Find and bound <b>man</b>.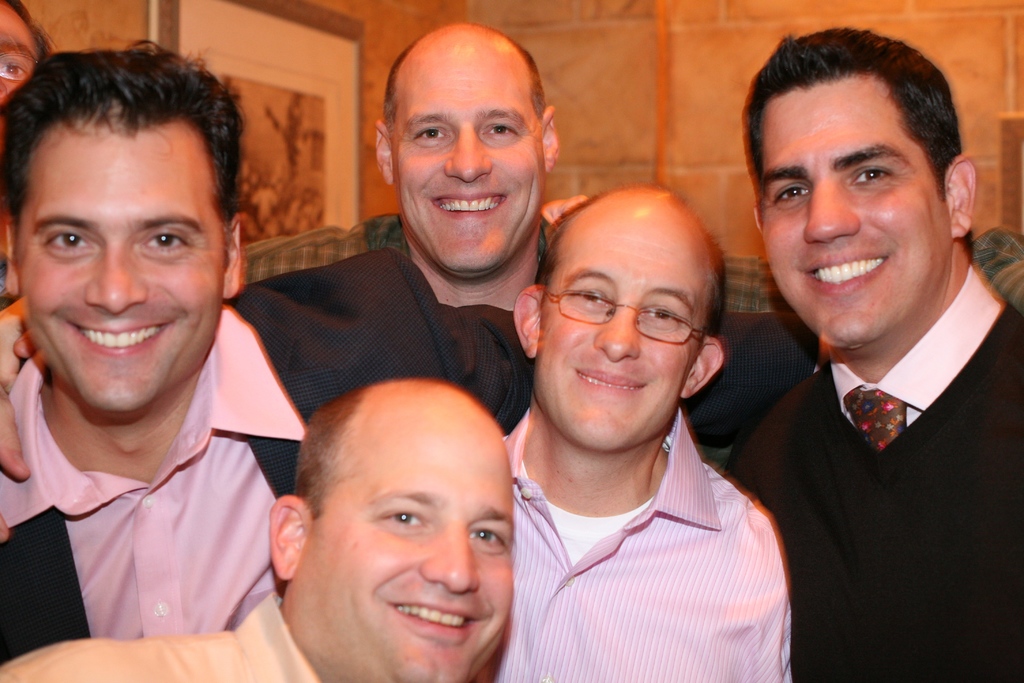
Bound: region(462, 181, 790, 682).
